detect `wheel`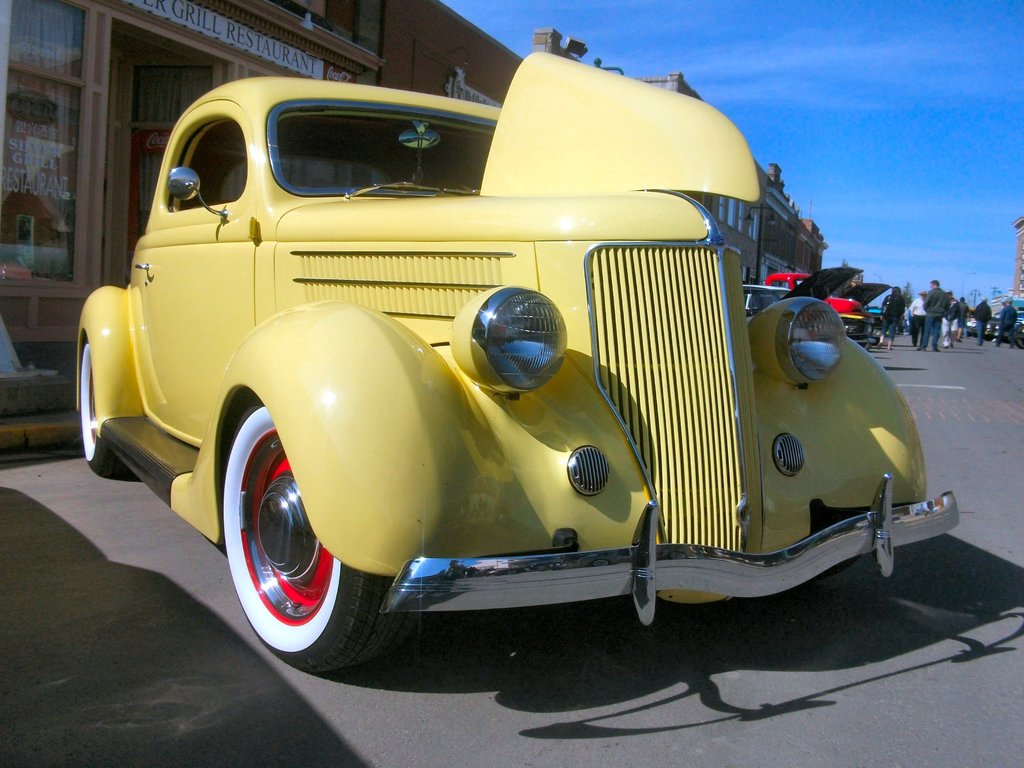
pyautogui.locateOnScreen(217, 419, 348, 656)
